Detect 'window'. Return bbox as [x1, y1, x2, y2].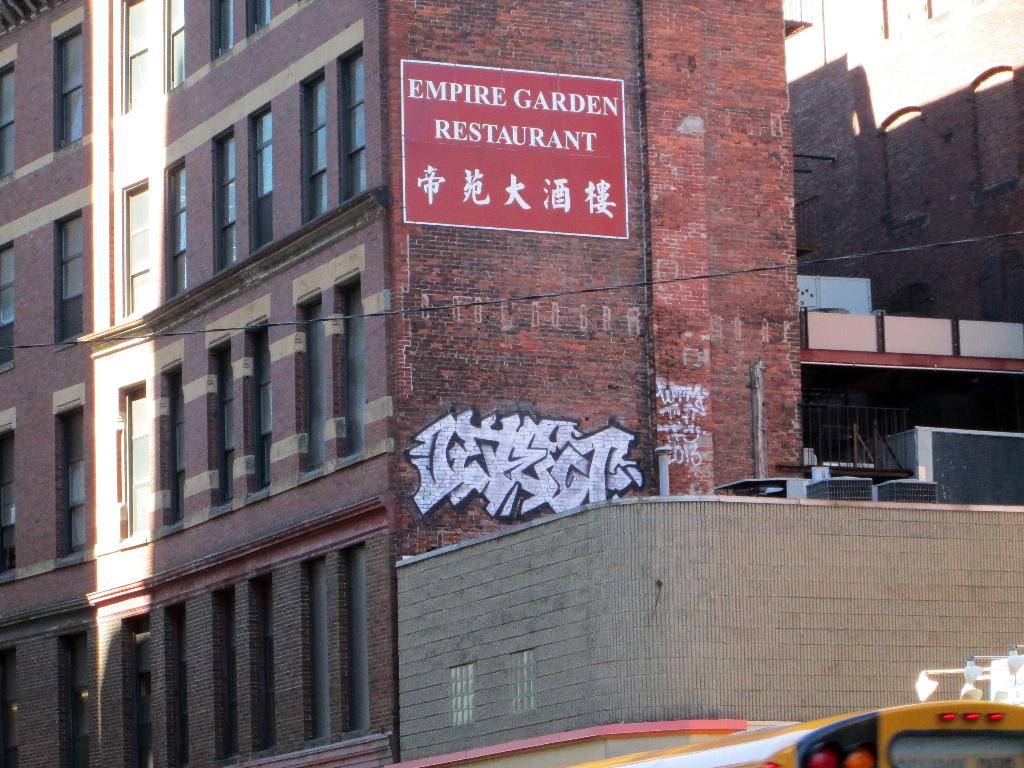
[72, 642, 81, 767].
